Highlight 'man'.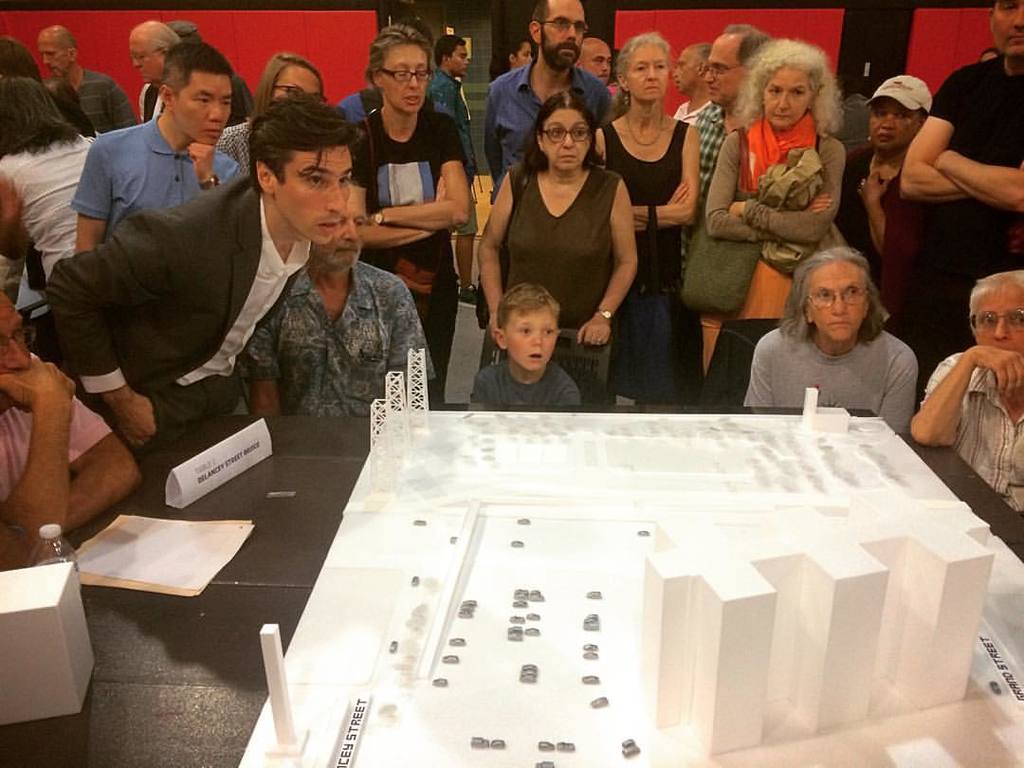
Highlighted region: [left=426, top=37, right=478, bottom=302].
